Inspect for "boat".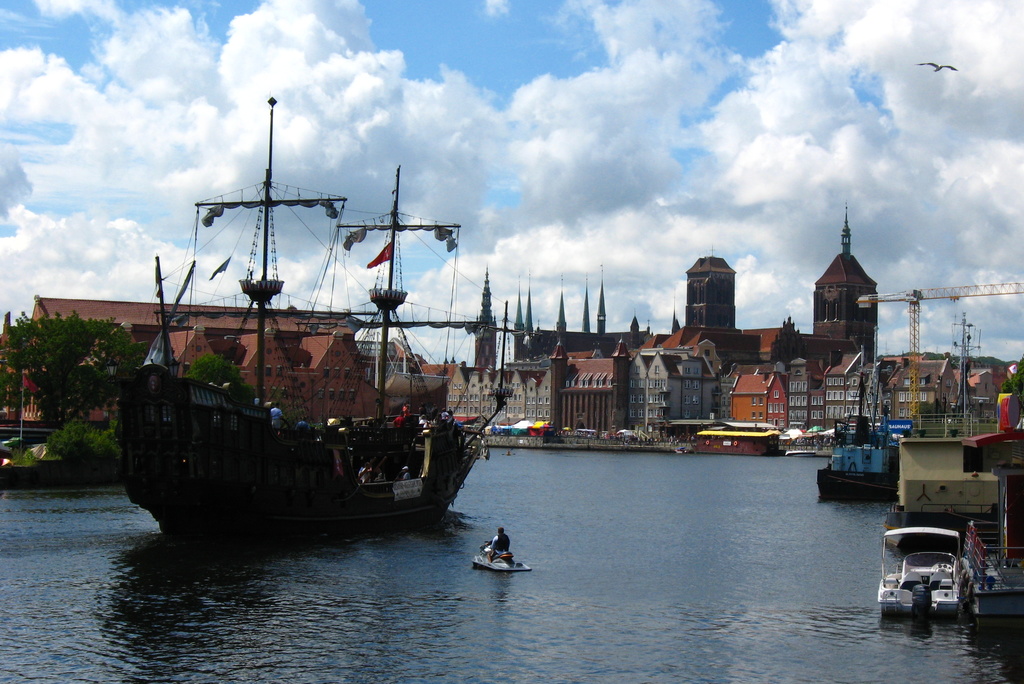
Inspection: (815,348,905,499).
